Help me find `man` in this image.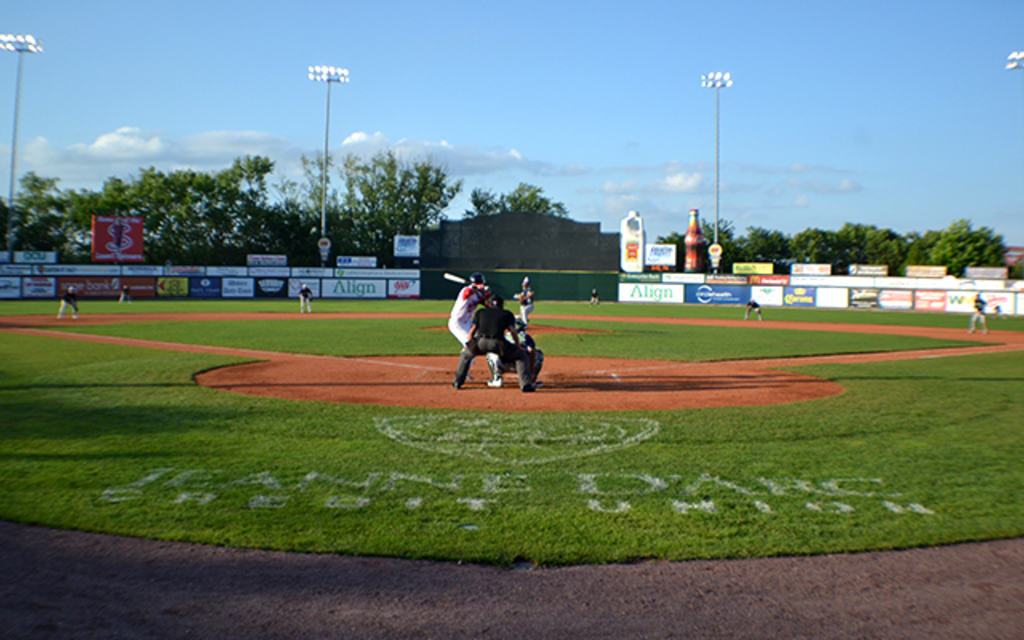
Found it: box=[453, 274, 488, 342].
